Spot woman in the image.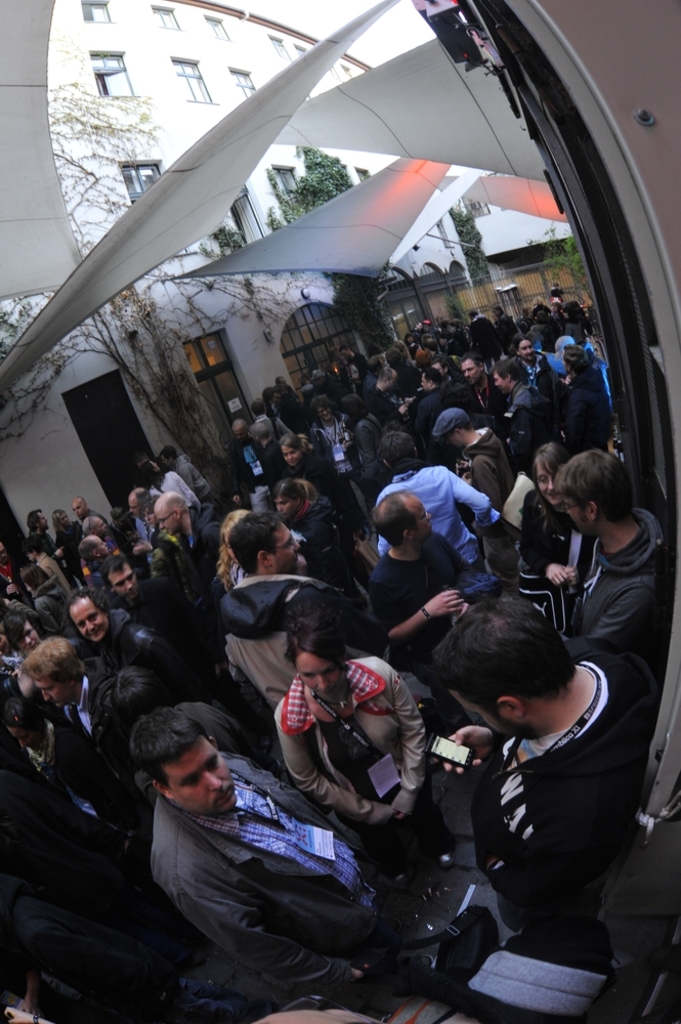
woman found at bbox=[222, 511, 276, 746].
